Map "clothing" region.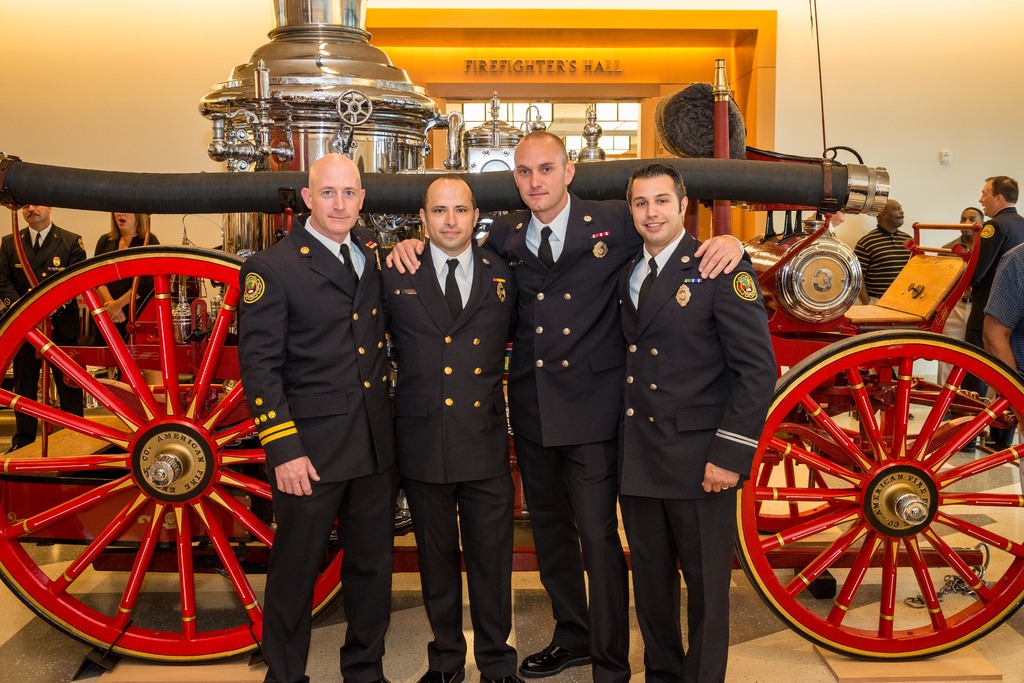
Mapped to {"left": 616, "top": 229, "right": 778, "bottom": 682}.
